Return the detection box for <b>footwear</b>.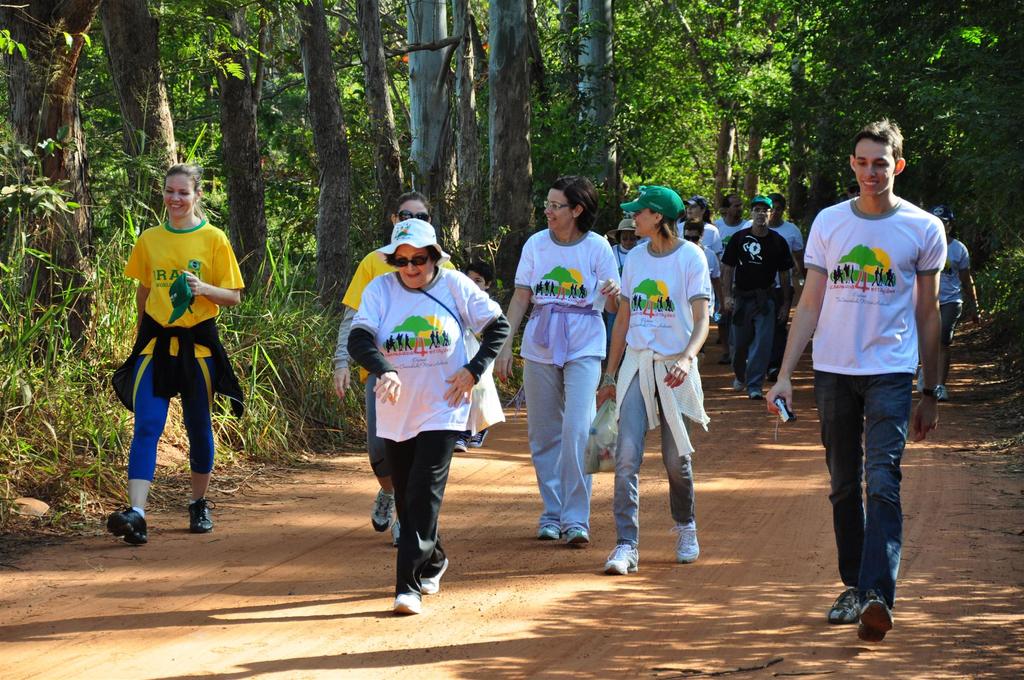
bbox(937, 384, 946, 399).
